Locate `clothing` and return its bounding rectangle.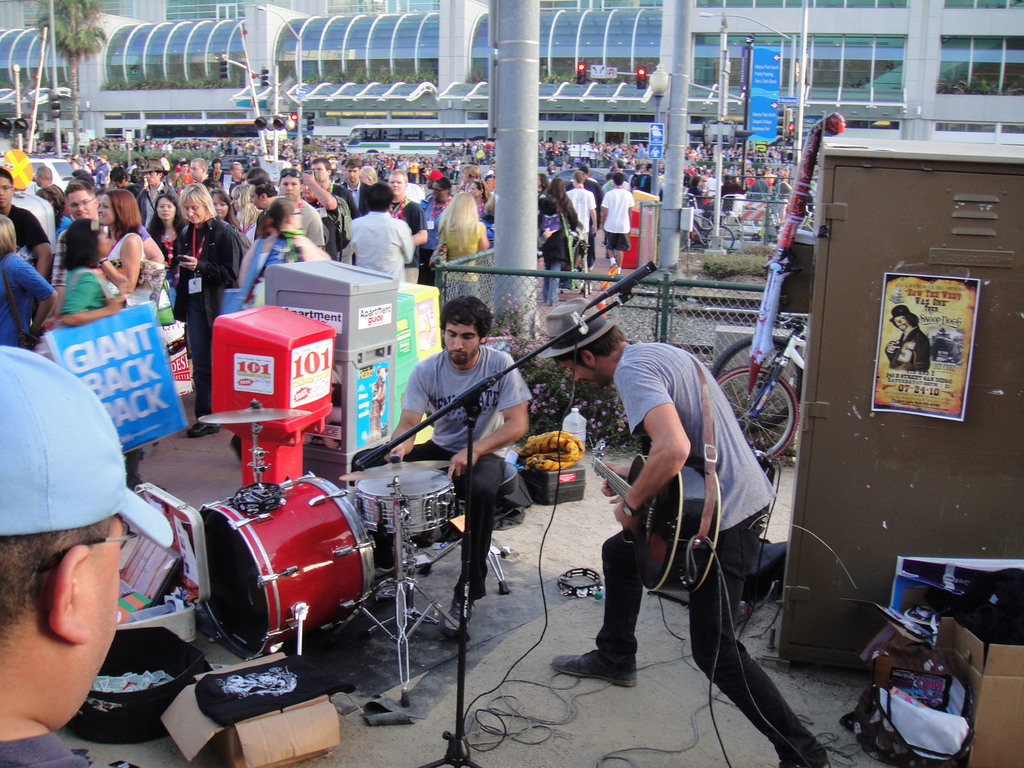
pyautogui.locateOnScreen(36, 182, 68, 221).
